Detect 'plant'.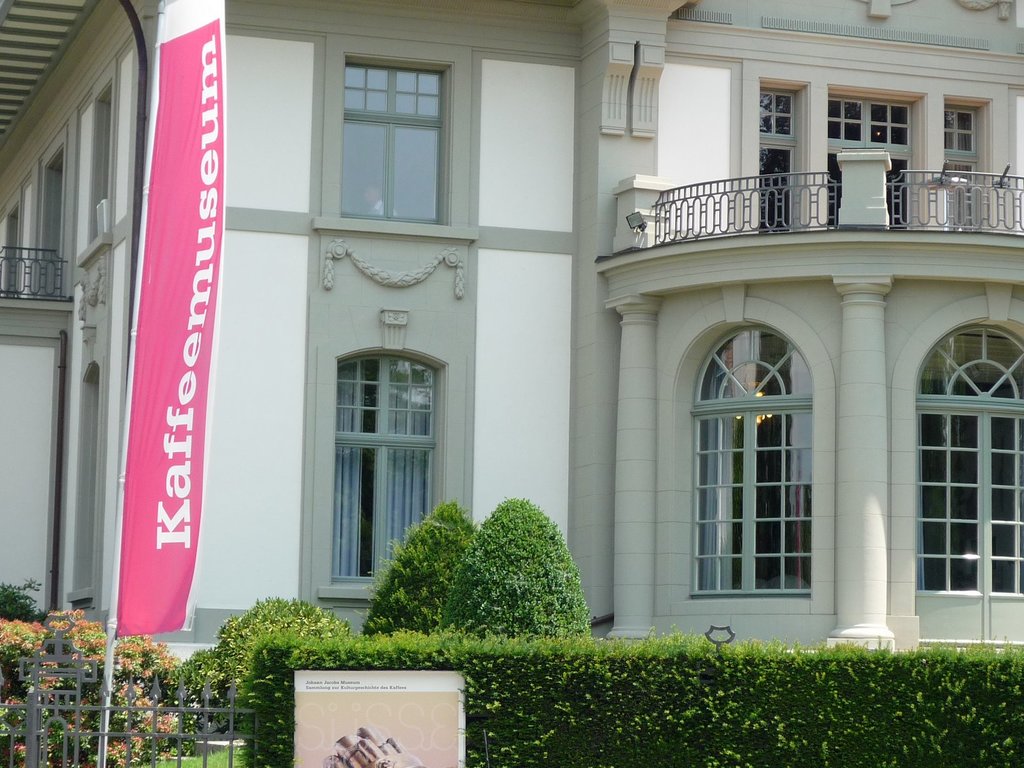
Detected at 0, 600, 181, 767.
